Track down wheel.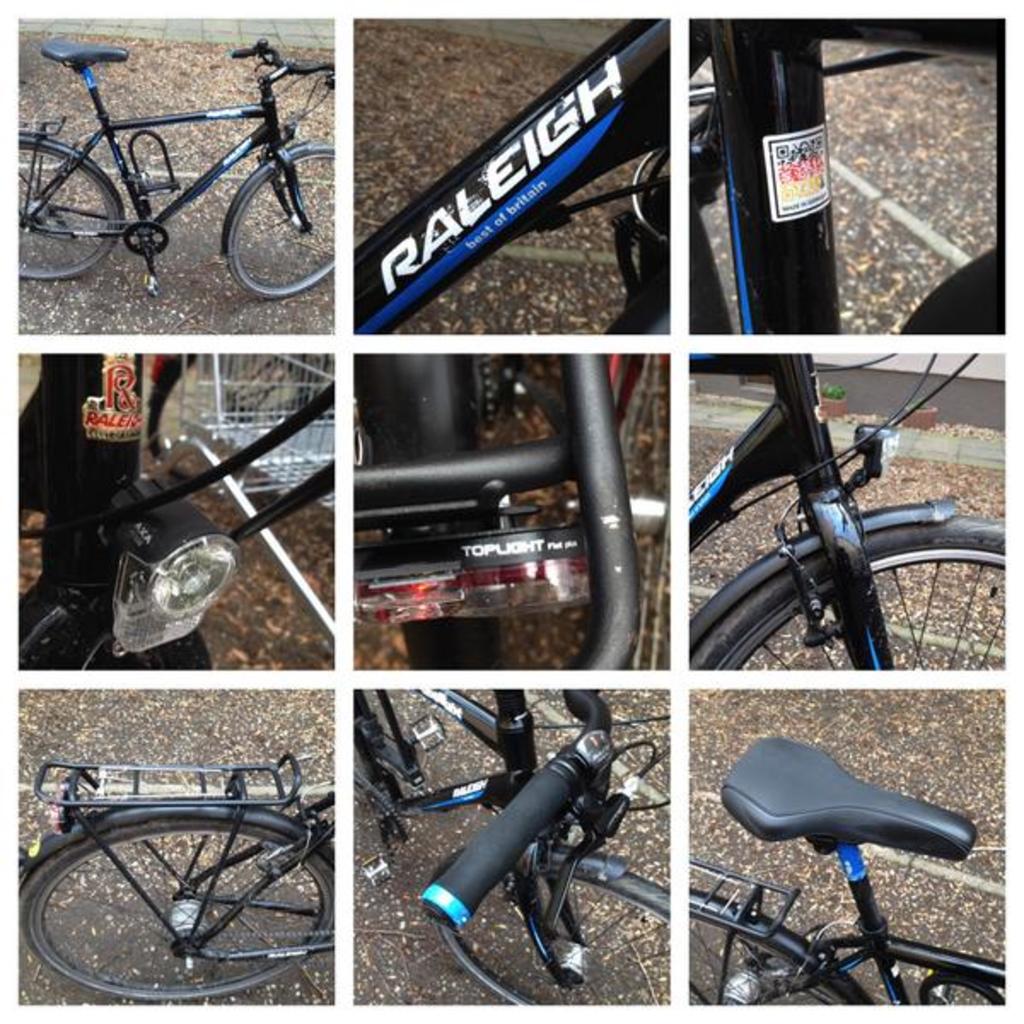
Tracked to {"x1": 145, "y1": 350, "x2": 305, "y2": 481}.
